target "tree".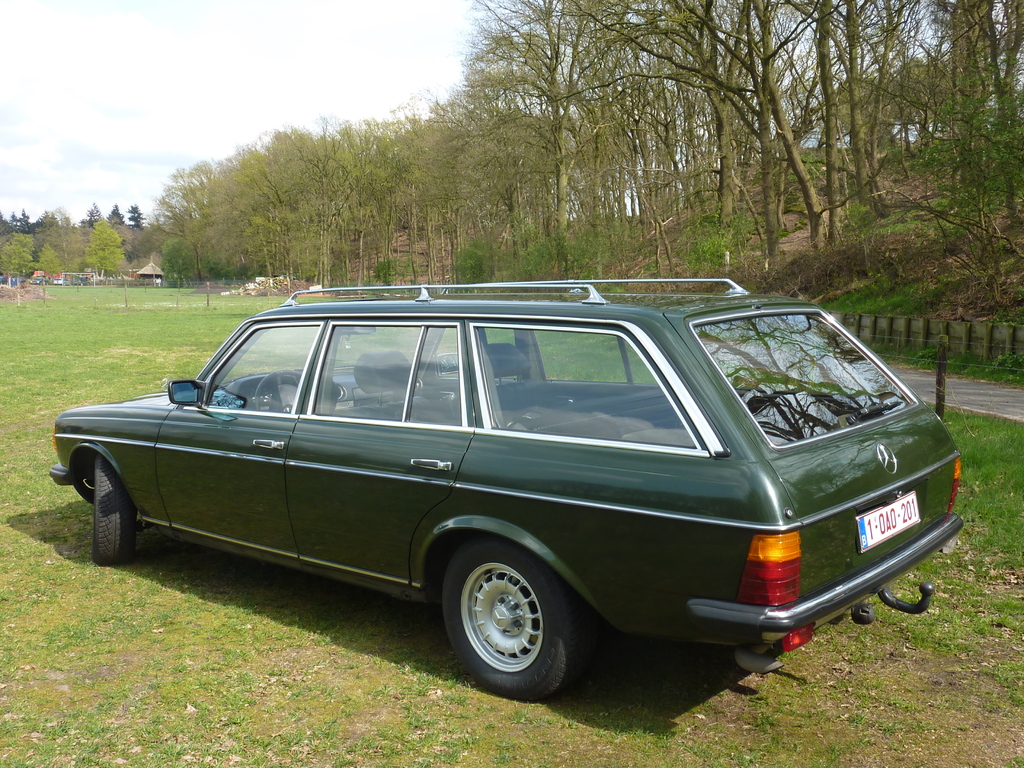
Target region: pyautogui.locateOnScreen(36, 242, 63, 278).
